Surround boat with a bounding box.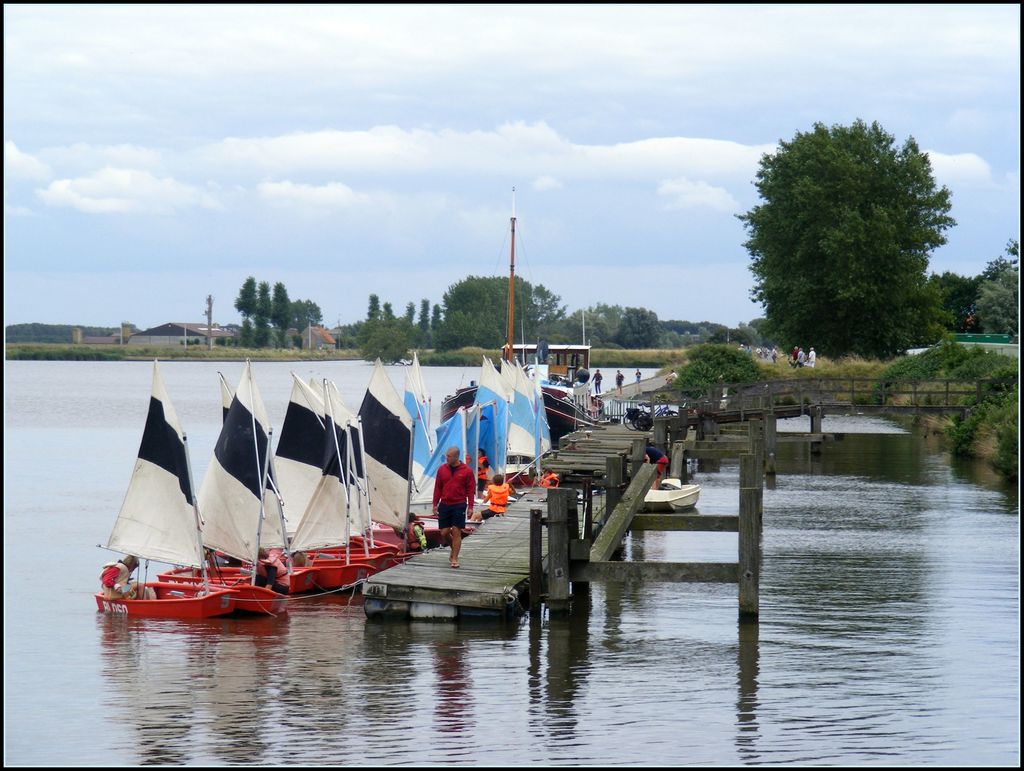
left=644, top=481, right=692, bottom=509.
